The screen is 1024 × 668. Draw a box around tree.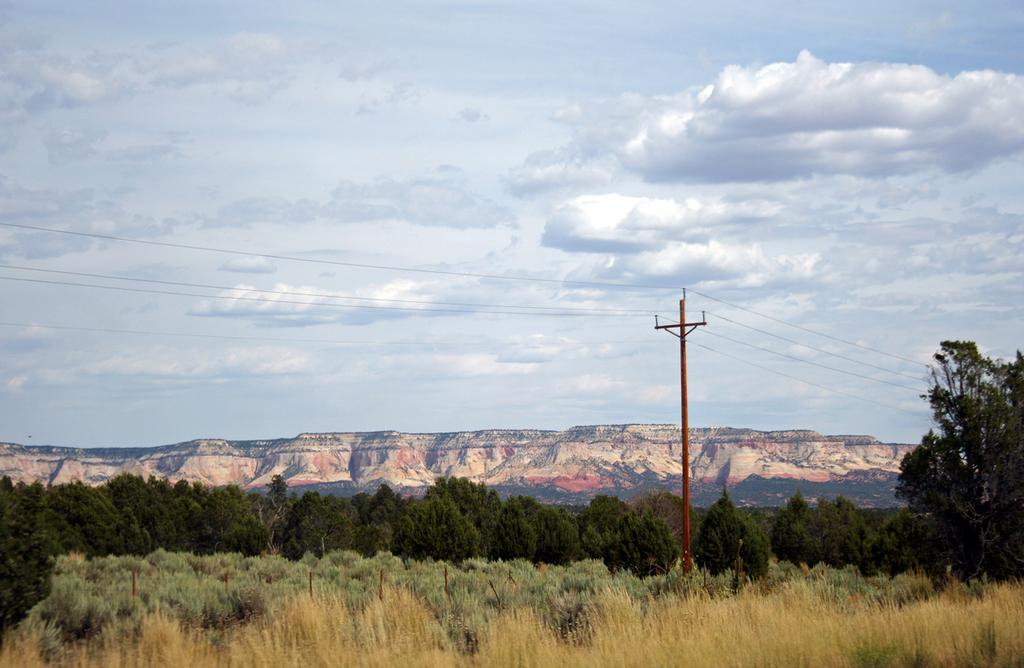
pyautogui.locateOnScreen(925, 306, 1009, 591).
